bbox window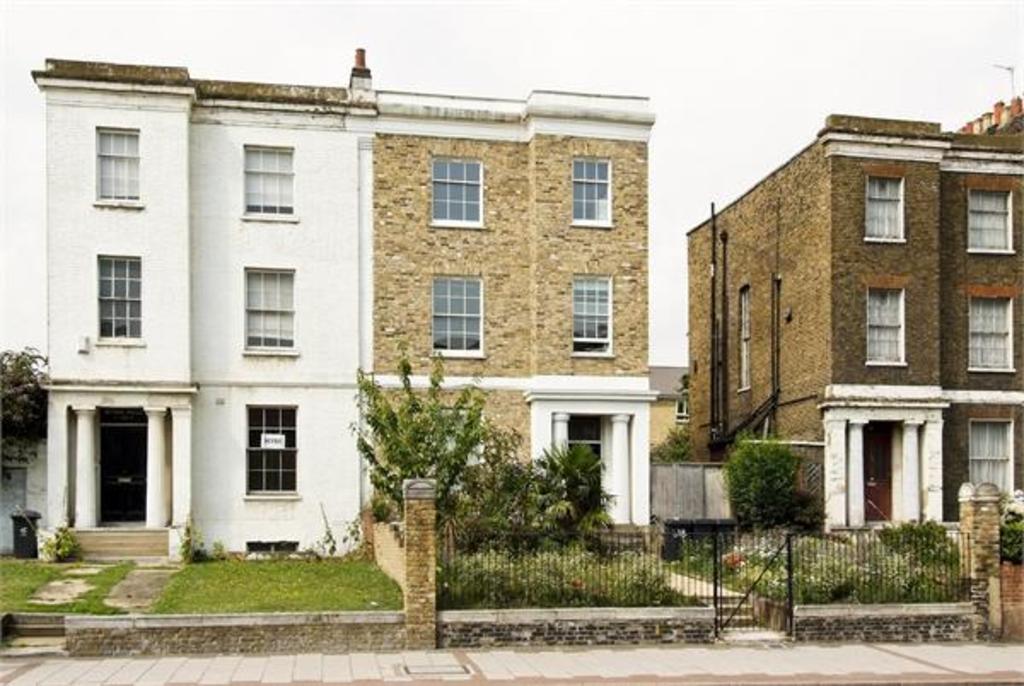
[x1=872, y1=283, x2=911, y2=374]
